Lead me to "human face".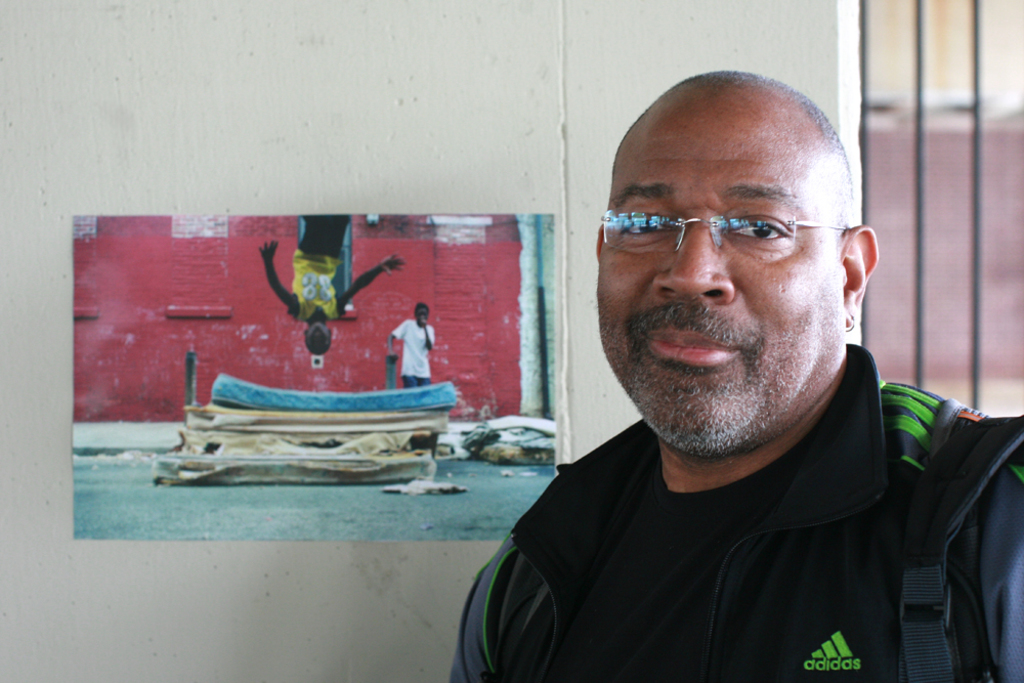
Lead to bbox=[595, 112, 843, 458].
